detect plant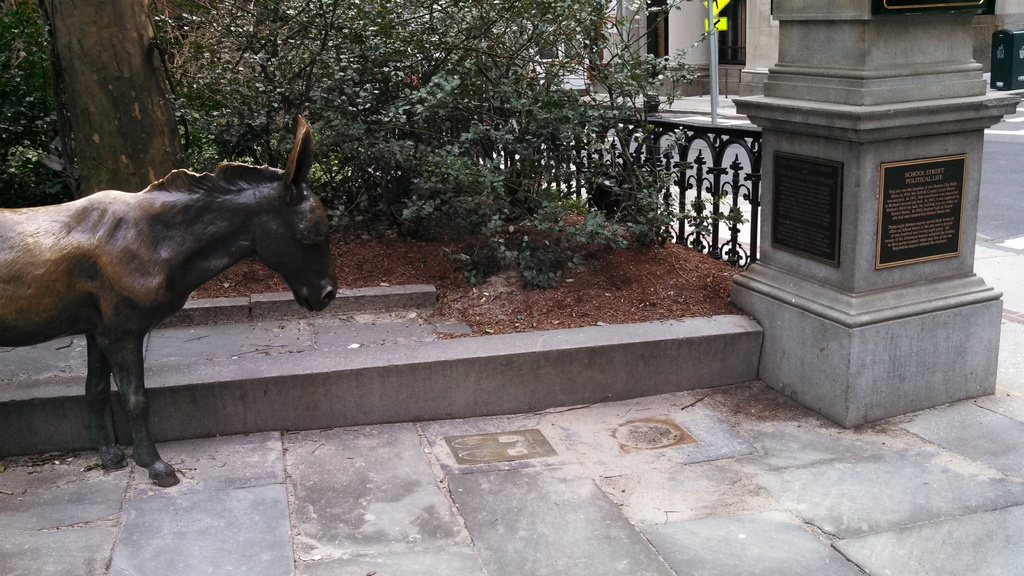
box(0, 0, 67, 208)
